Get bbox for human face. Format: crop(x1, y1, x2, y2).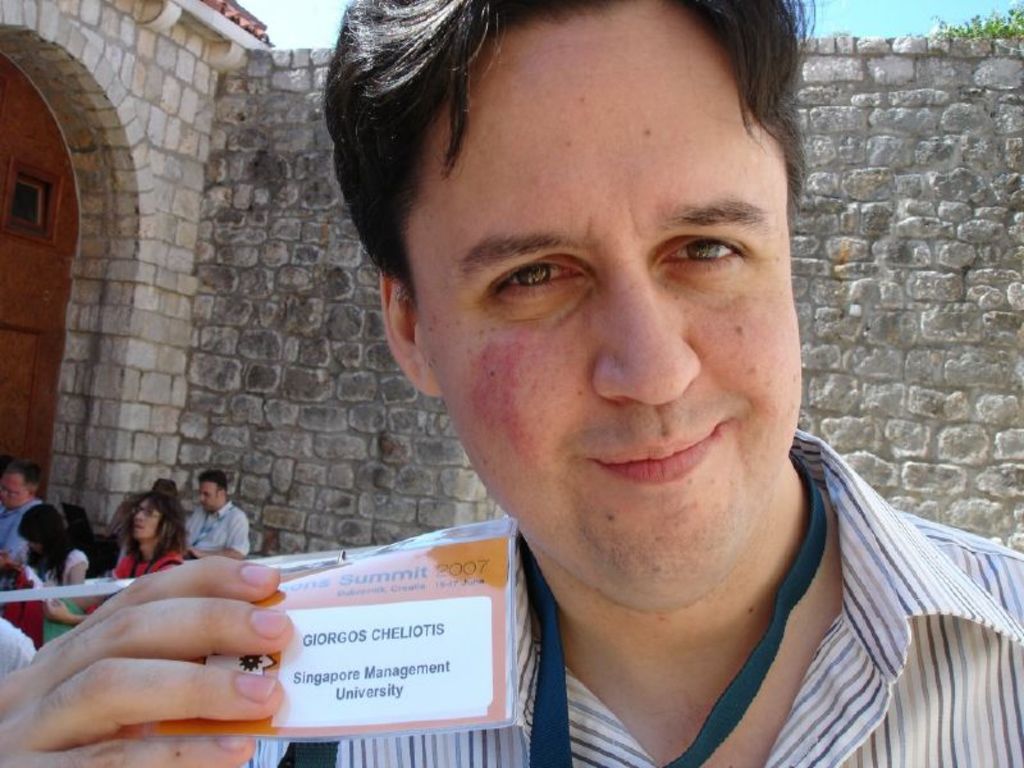
crop(197, 480, 216, 512).
